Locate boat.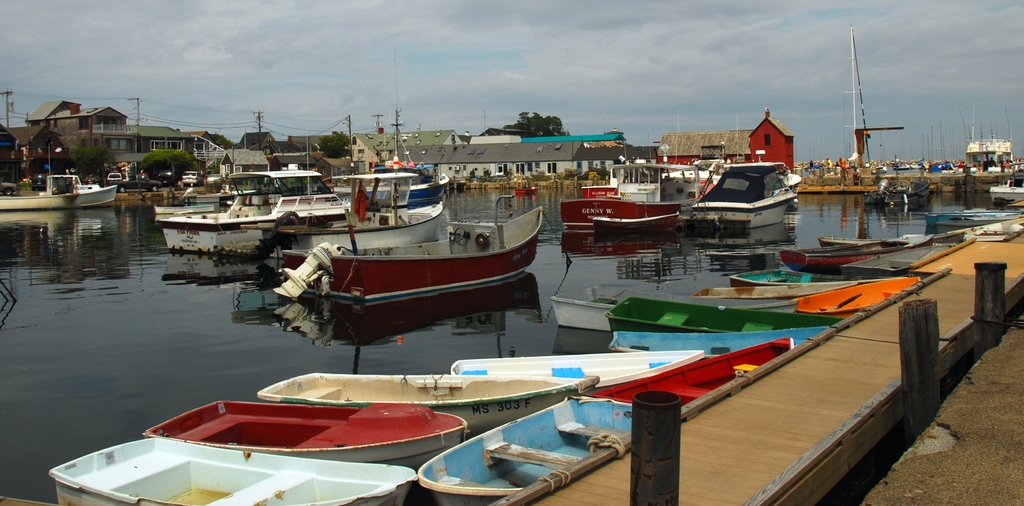
Bounding box: bbox=[272, 186, 544, 333].
